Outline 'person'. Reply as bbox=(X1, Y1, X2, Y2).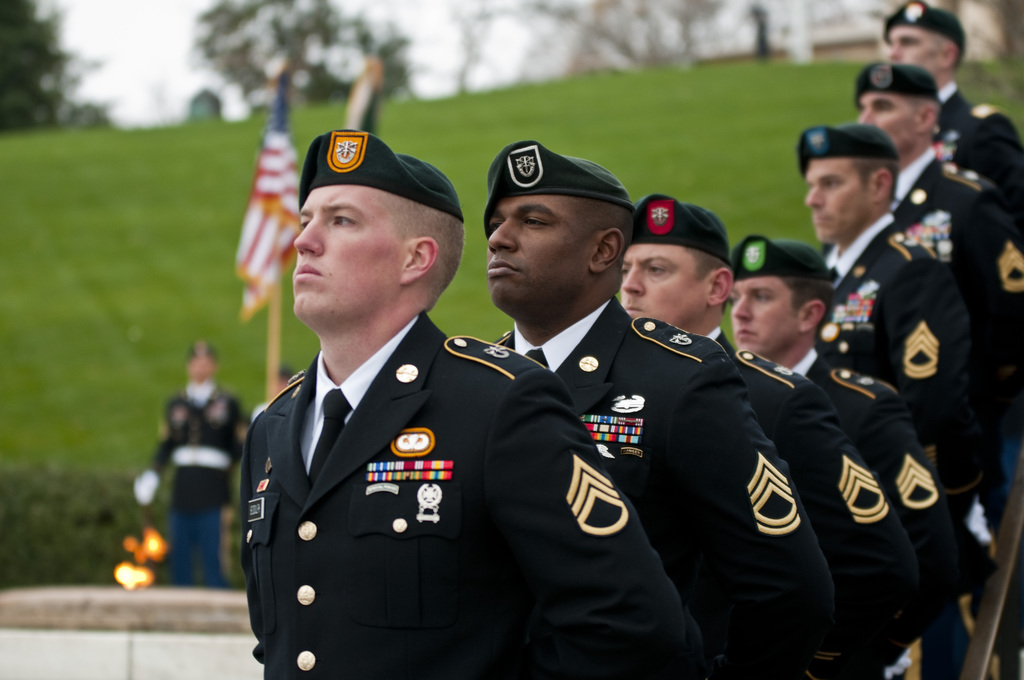
bbox=(125, 343, 252, 588).
